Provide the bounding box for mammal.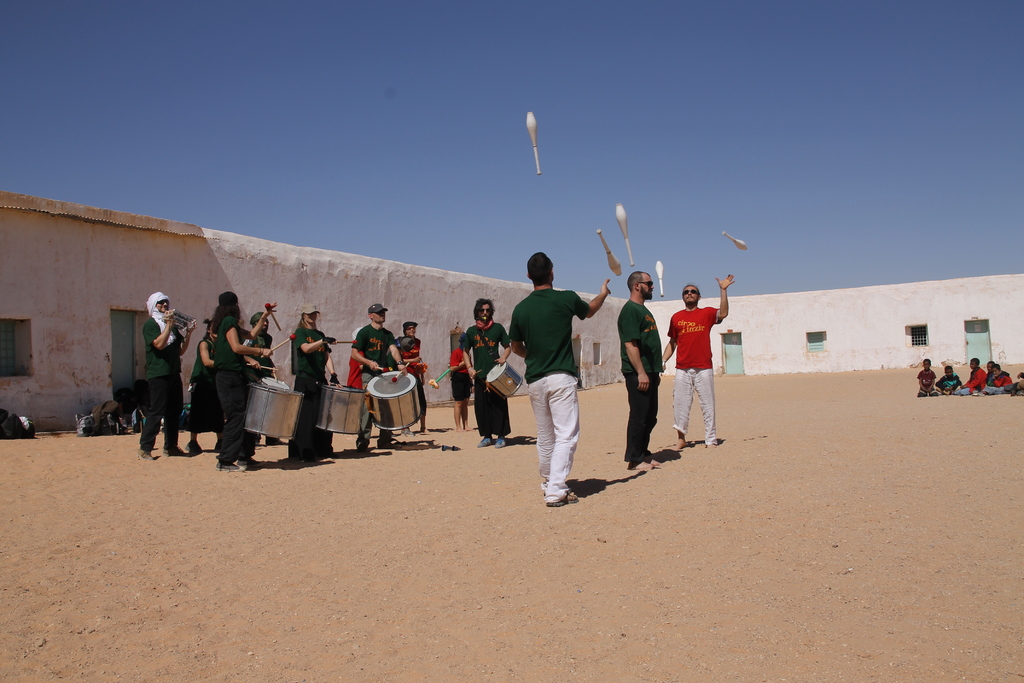
615 268 668 471.
